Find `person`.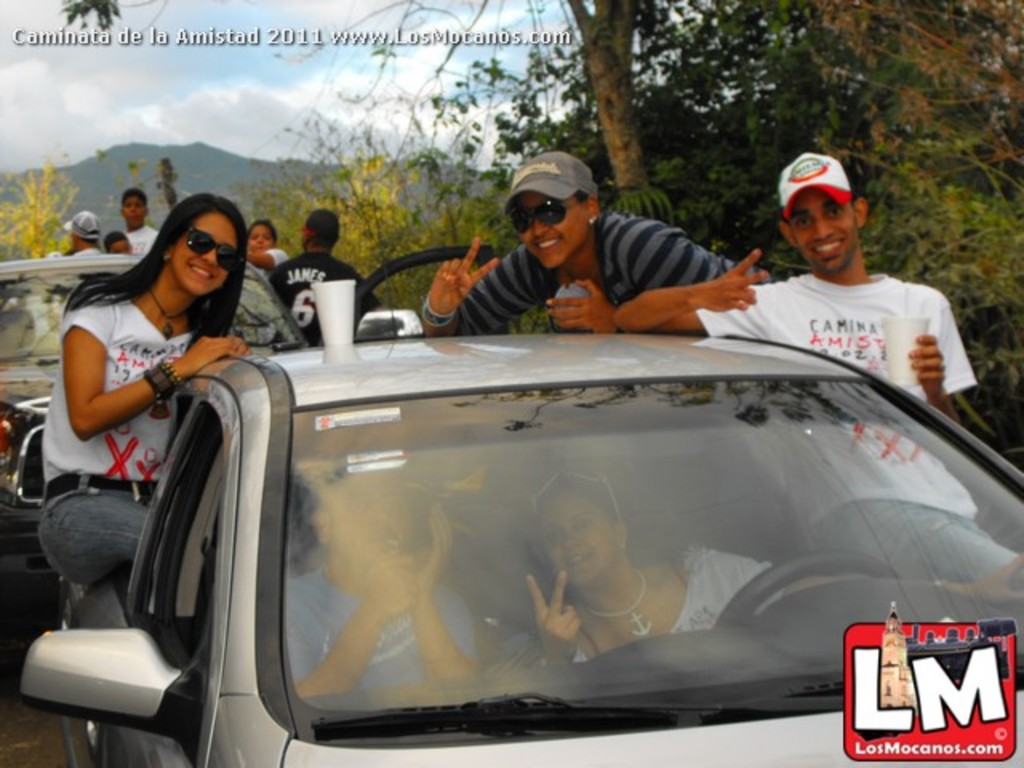
x1=98, y1=226, x2=134, y2=261.
